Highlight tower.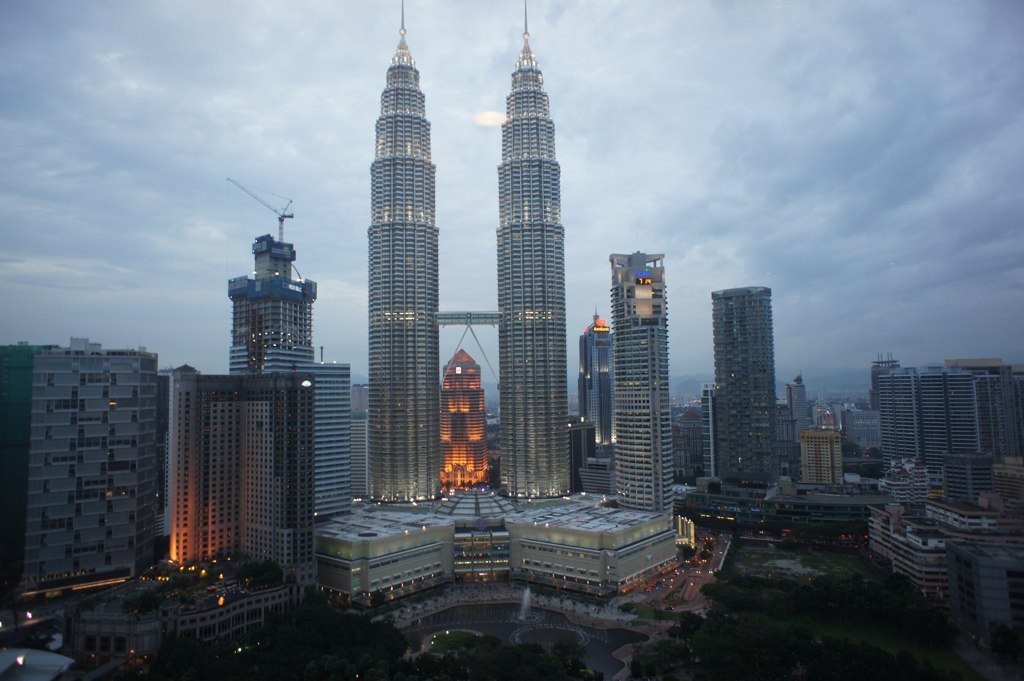
Highlighted region: pyautogui.locateOnScreen(298, 346, 357, 513).
